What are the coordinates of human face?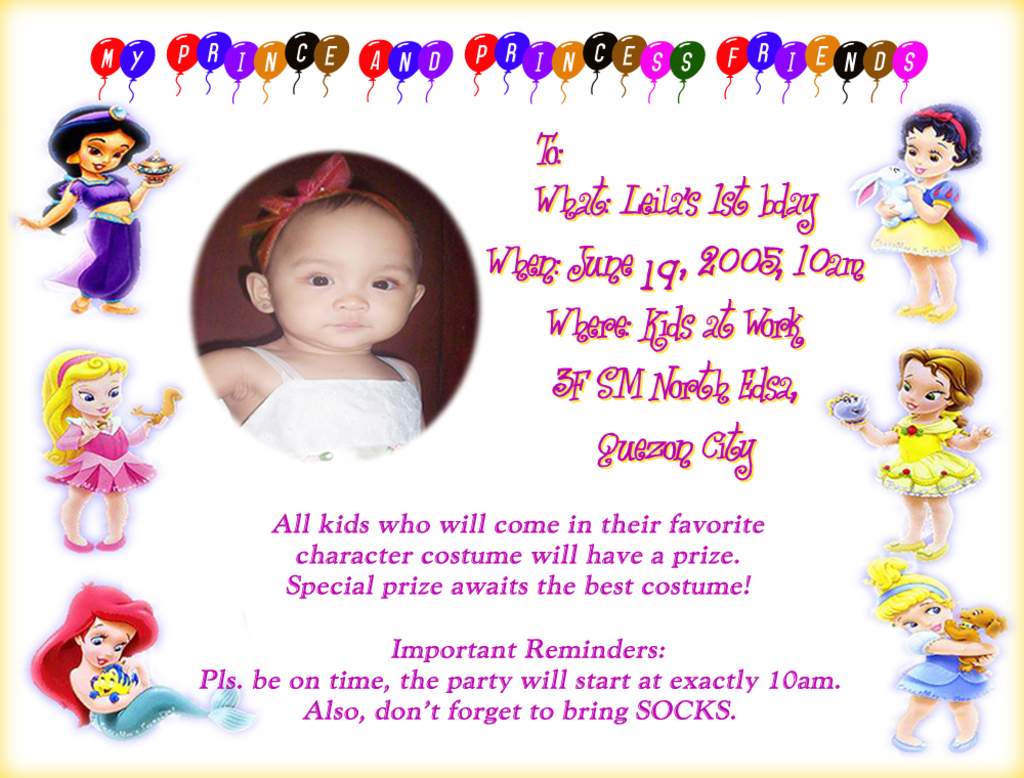
left=898, top=361, right=948, bottom=409.
